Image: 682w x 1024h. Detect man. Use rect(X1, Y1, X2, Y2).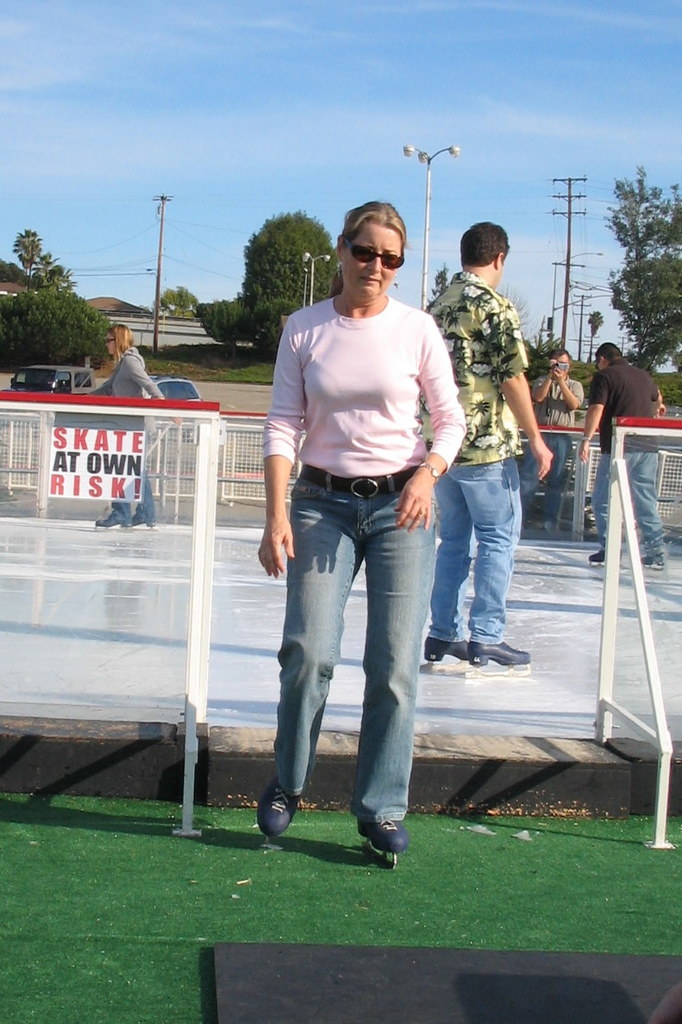
rect(427, 220, 554, 667).
